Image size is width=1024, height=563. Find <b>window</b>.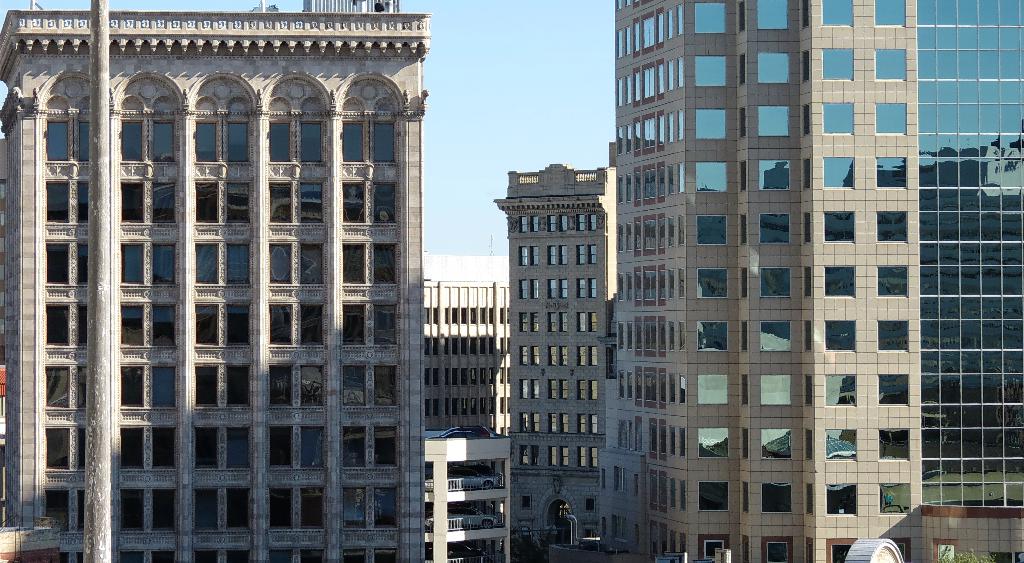
[x1=692, y1=50, x2=726, y2=94].
